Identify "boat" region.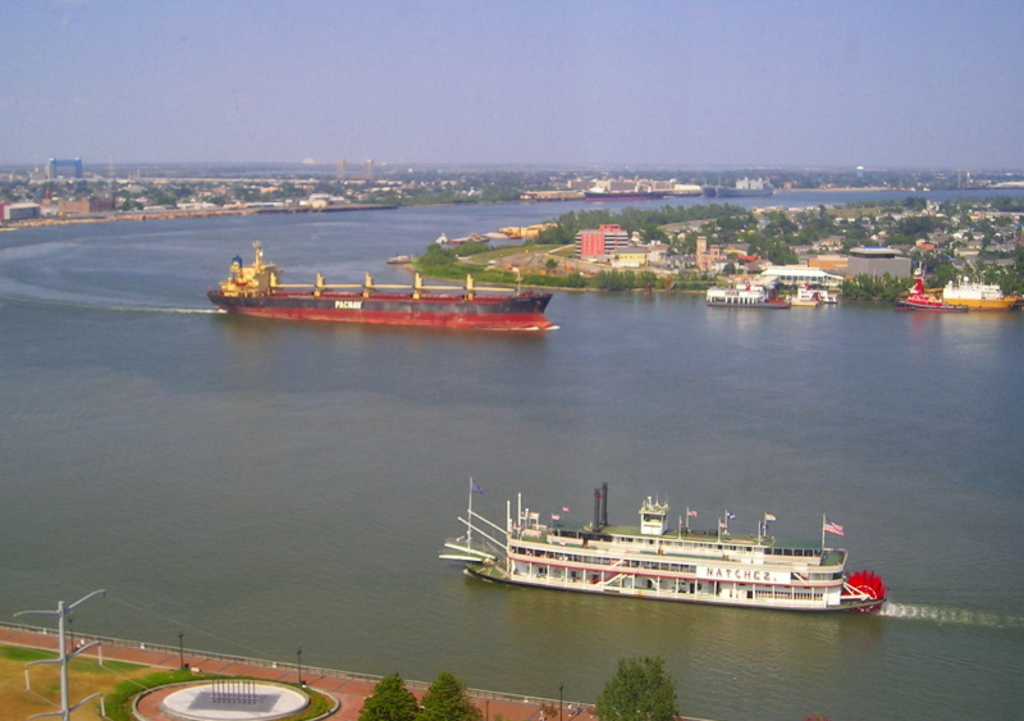
Region: bbox=[896, 263, 968, 312].
